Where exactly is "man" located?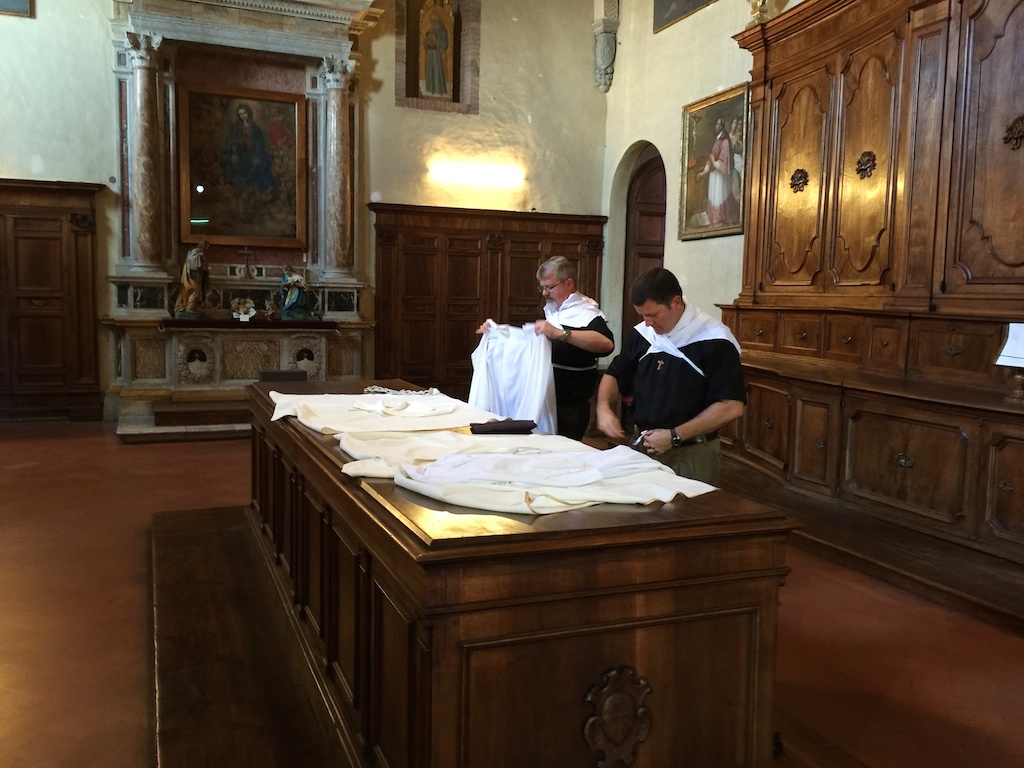
Its bounding box is box(217, 91, 273, 211).
